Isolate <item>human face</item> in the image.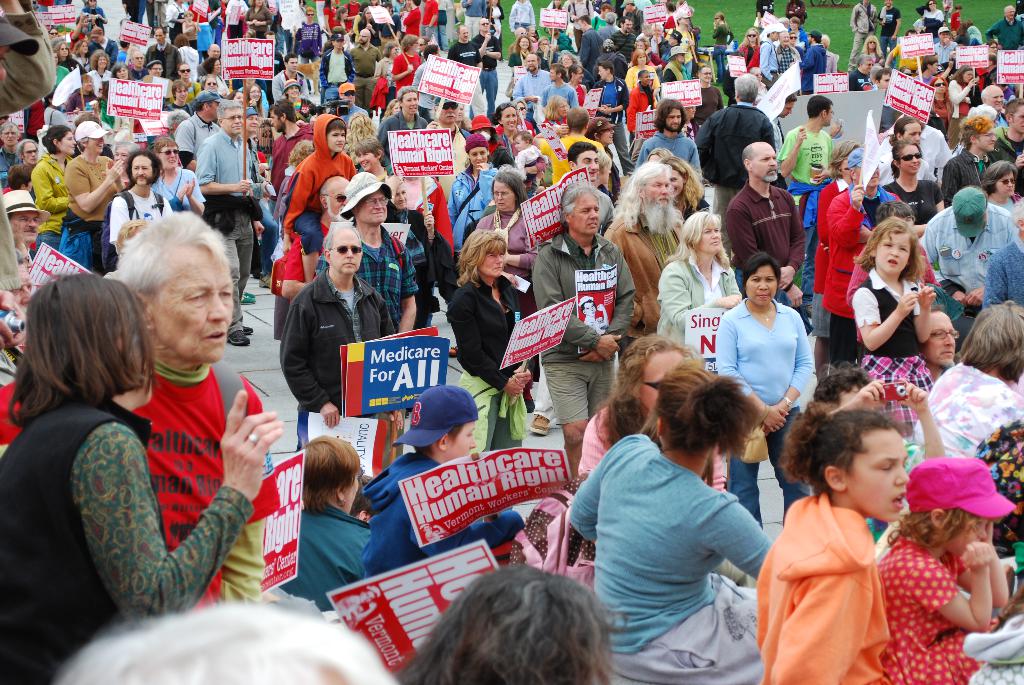
Isolated region: Rect(829, 107, 835, 125).
